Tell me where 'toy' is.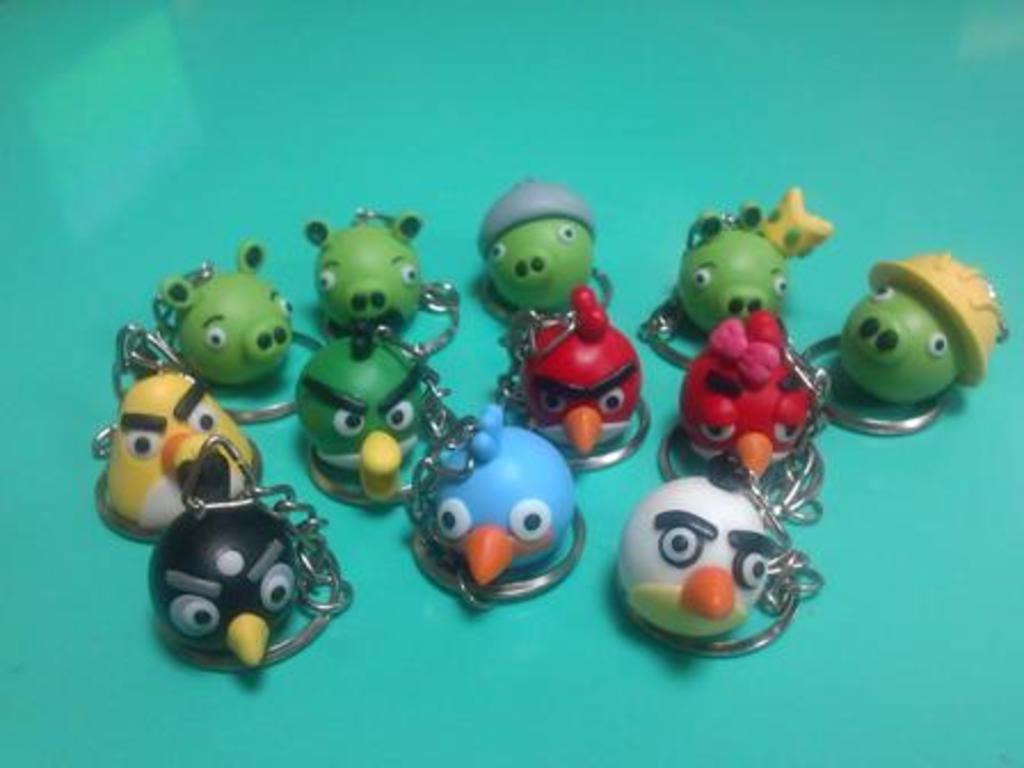
'toy' is at bbox=(843, 247, 1017, 405).
